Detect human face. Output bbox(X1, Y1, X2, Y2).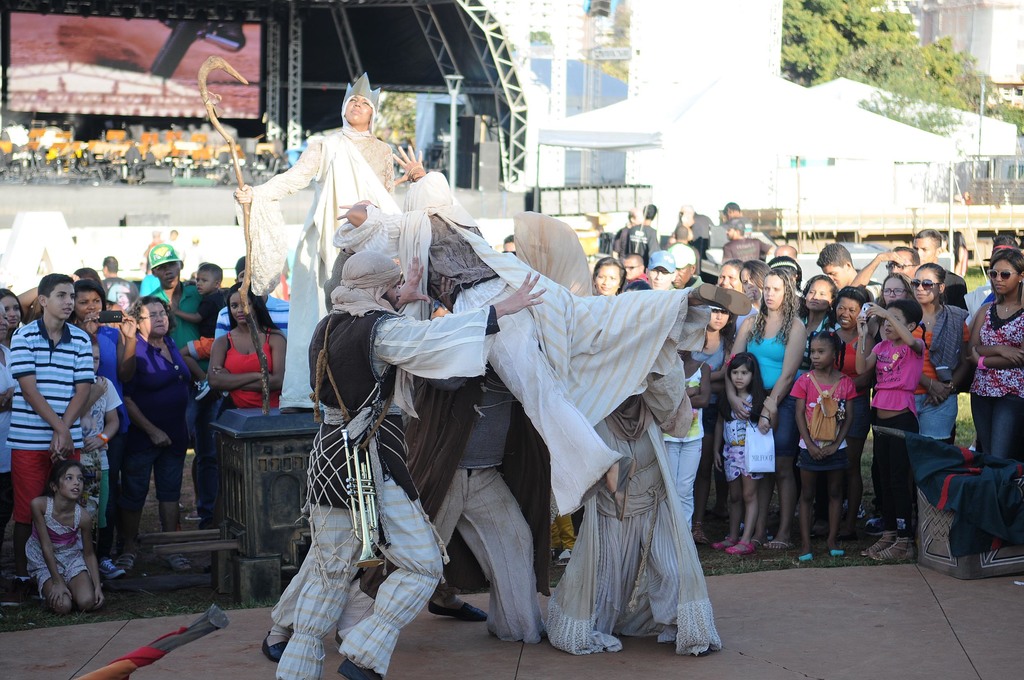
bbox(730, 360, 754, 392).
